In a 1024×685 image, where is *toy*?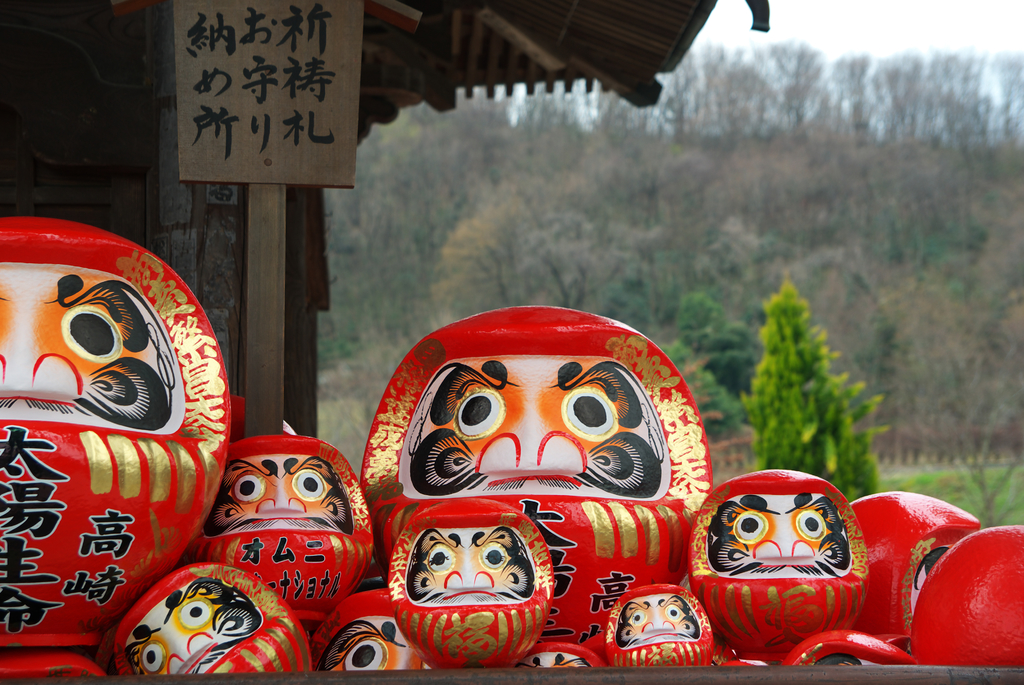
box(305, 588, 420, 672).
